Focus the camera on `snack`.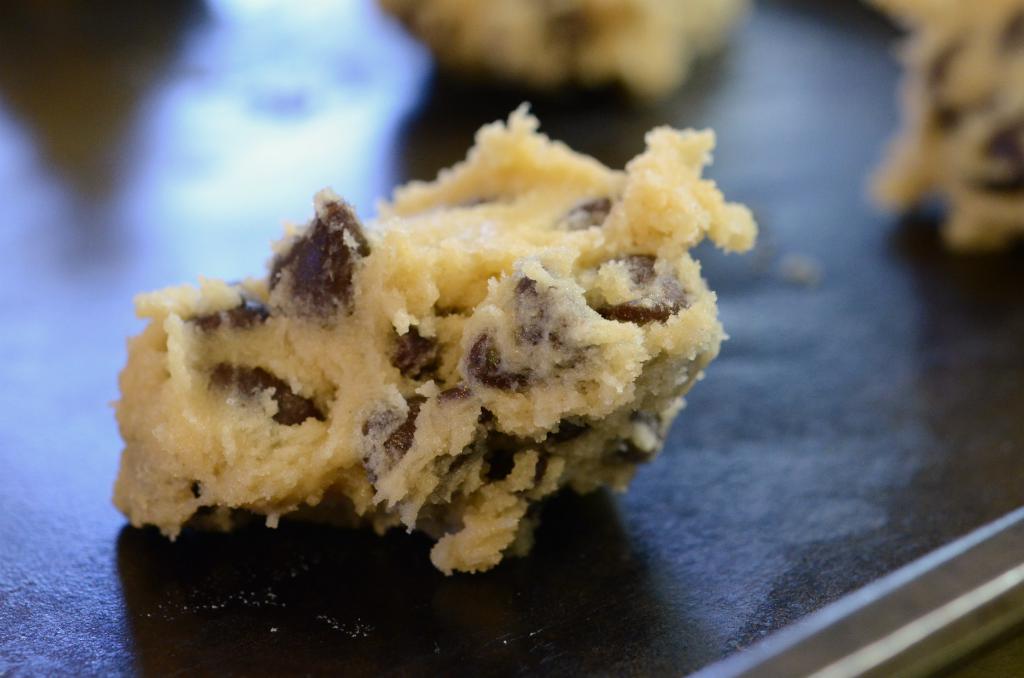
Focus region: bbox(870, 0, 1023, 246).
